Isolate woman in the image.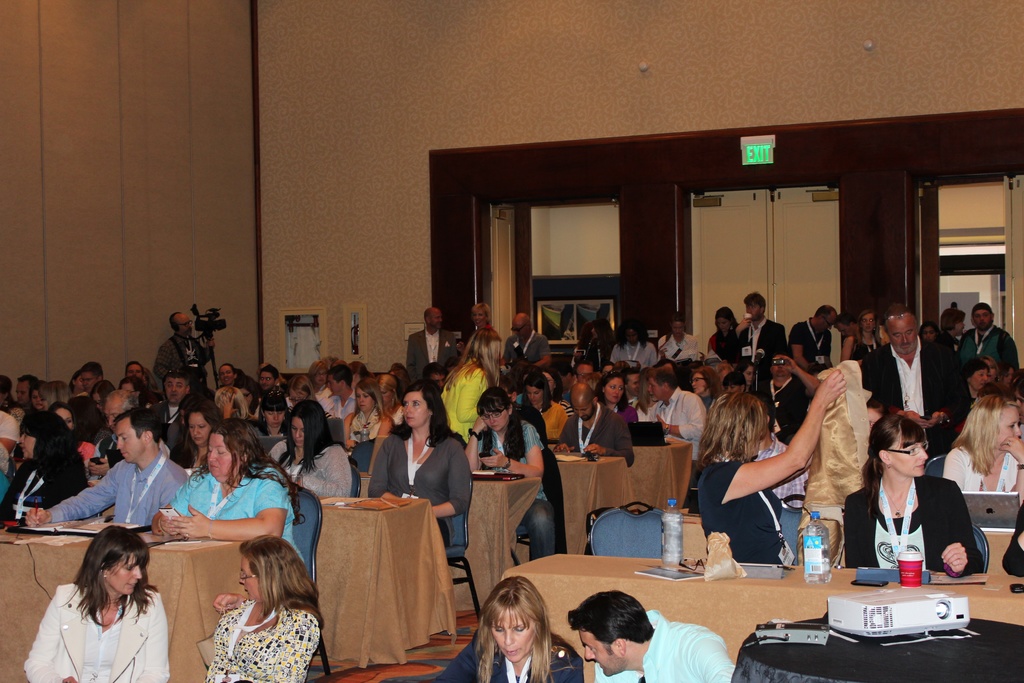
Isolated region: bbox=[842, 313, 883, 369].
